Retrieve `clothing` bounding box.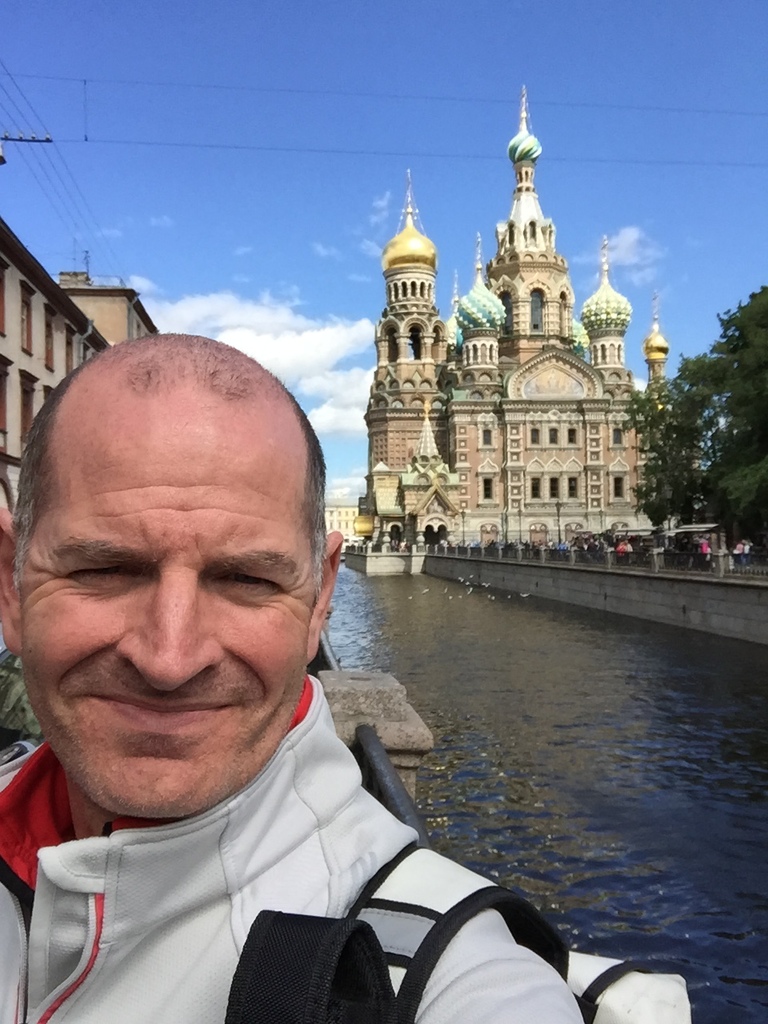
Bounding box: 0:691:606:1019.
